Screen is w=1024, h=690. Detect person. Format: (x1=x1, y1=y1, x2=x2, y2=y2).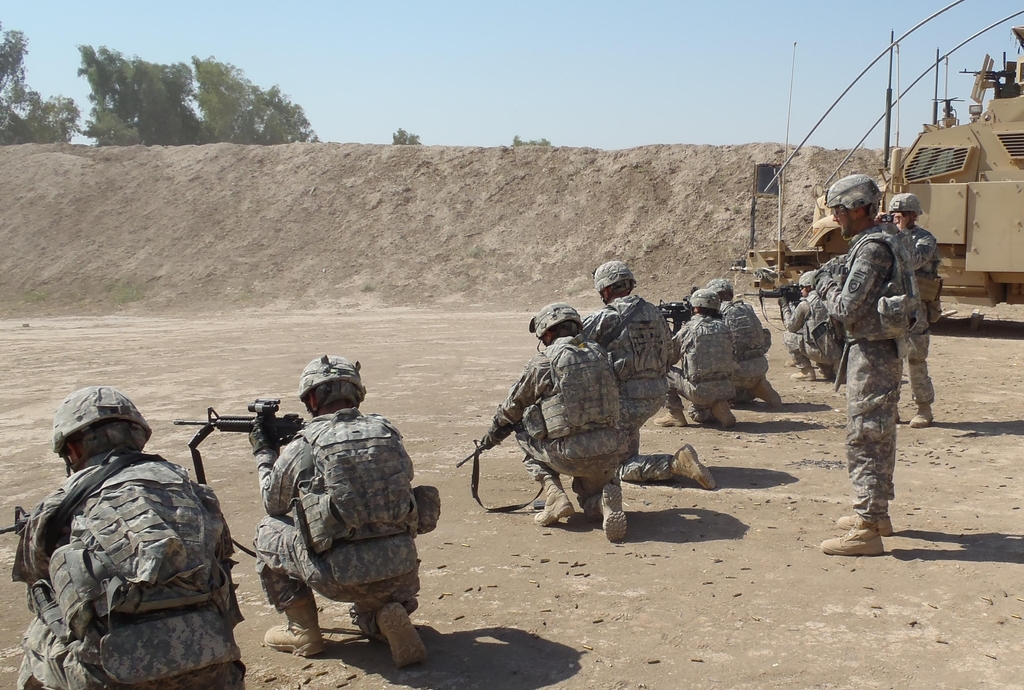
(x1=578, y1=264, x2=721, y2=495).
